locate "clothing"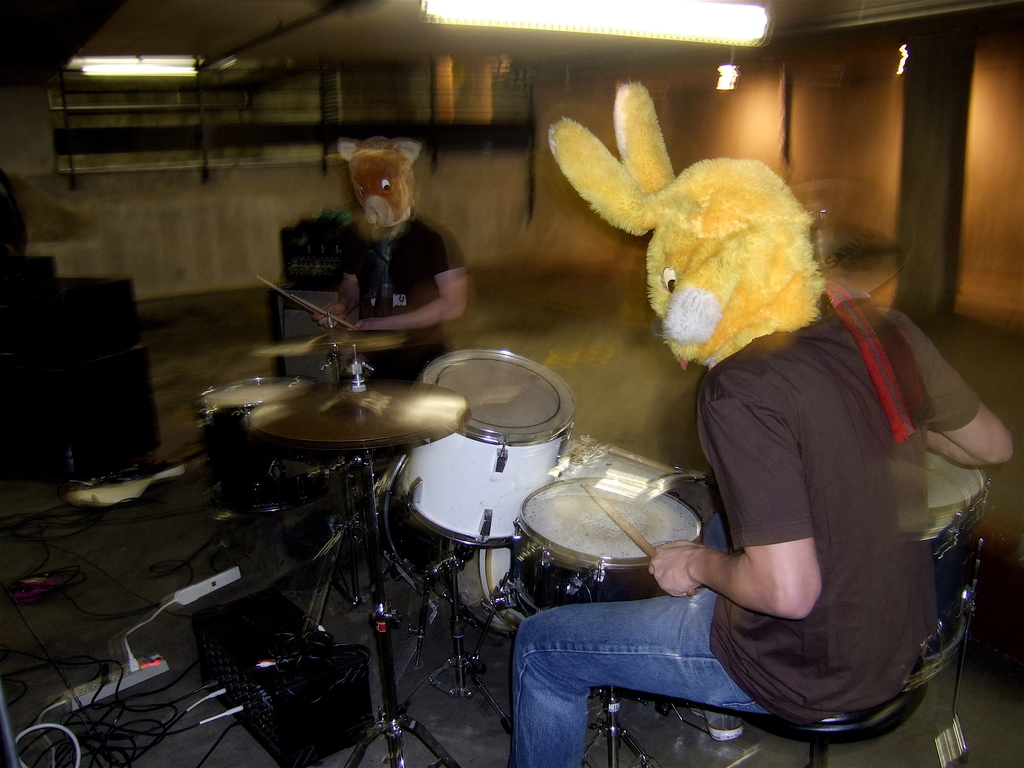
496/294/988/767
